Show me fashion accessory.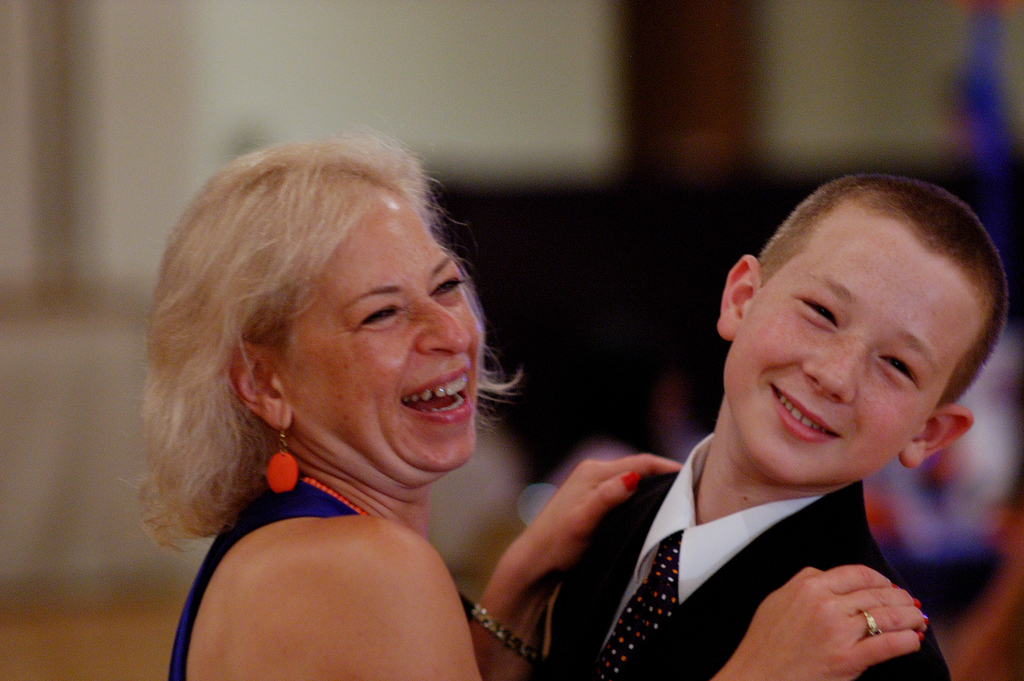
fashion accessory is here: {"x1": 592, "y1": 526, "x2": 682, "y2": 680}.
